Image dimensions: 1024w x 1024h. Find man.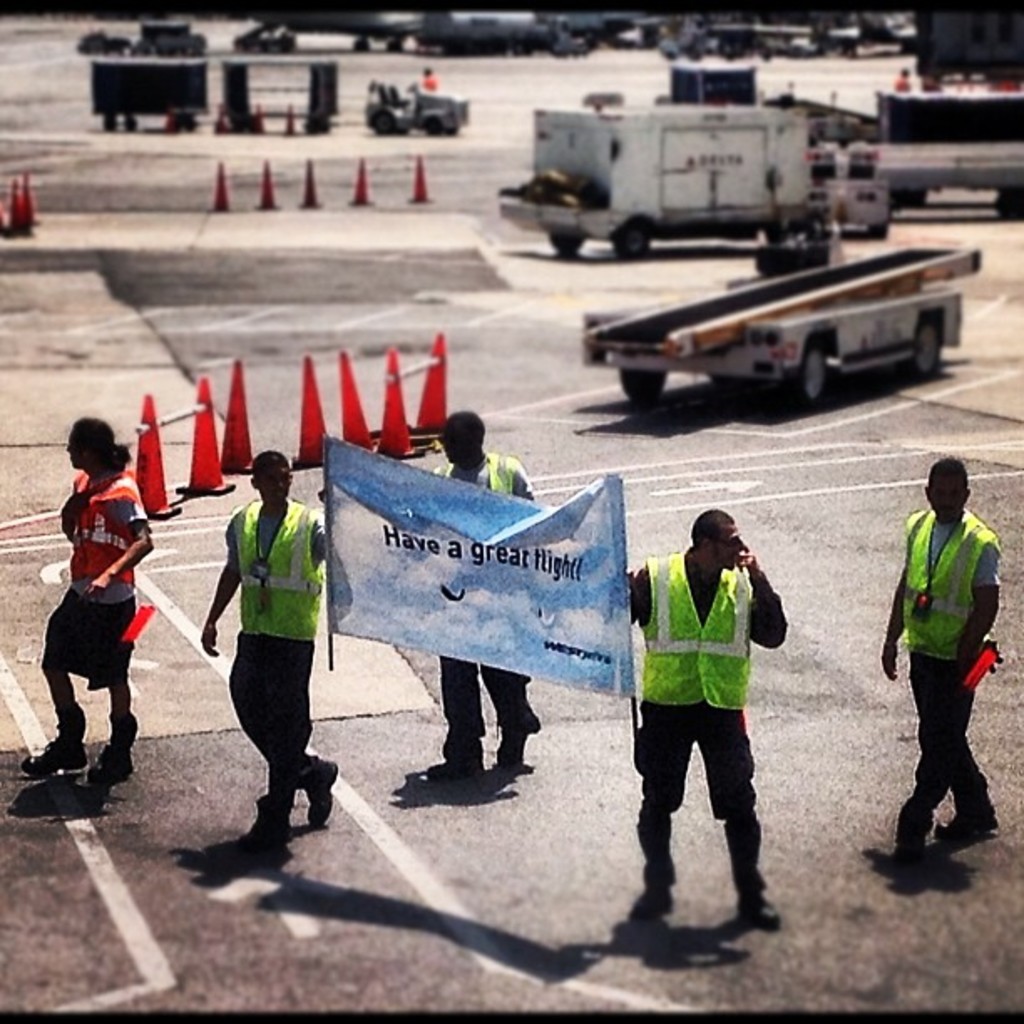
[x1=629, y1=505, x2=793, y2=932].
